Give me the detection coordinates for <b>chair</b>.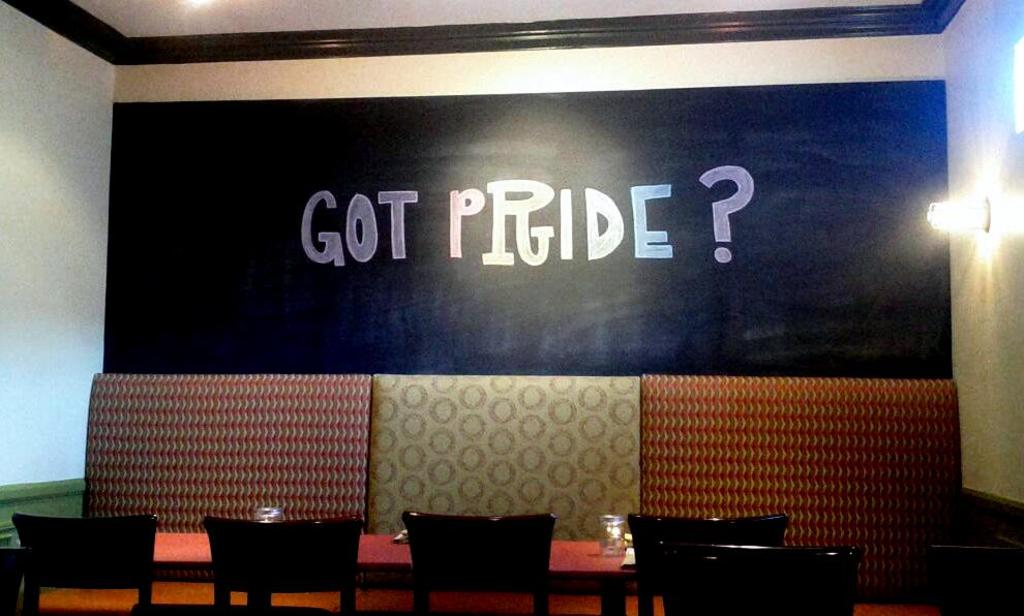
(x1=200, y1=516, x2=363, y2=615).
